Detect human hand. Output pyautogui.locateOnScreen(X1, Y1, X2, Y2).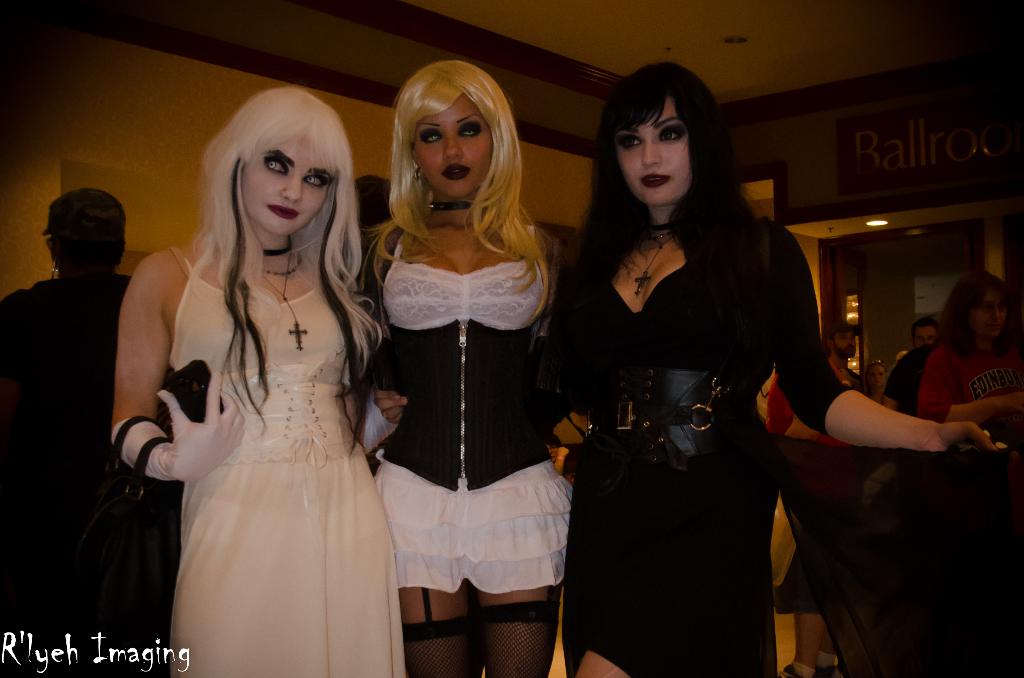
pyautogui.locateOnScreen(1012, 391, 1023, 415).
